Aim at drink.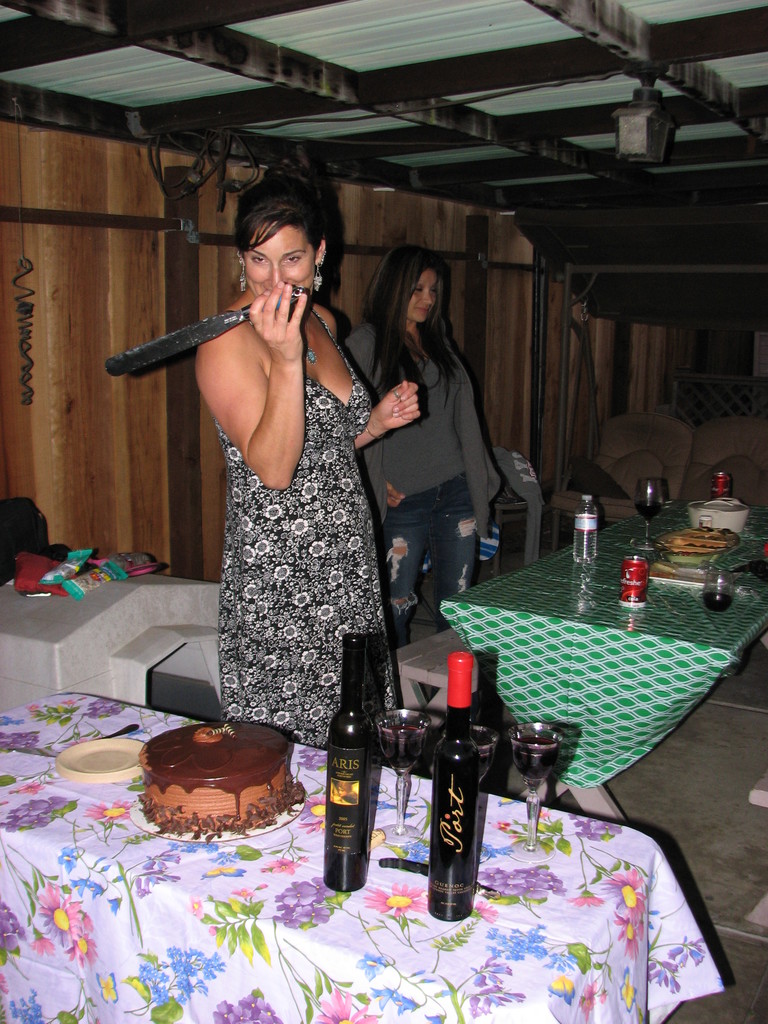
Aimed at (320, 636, 395, 879).
